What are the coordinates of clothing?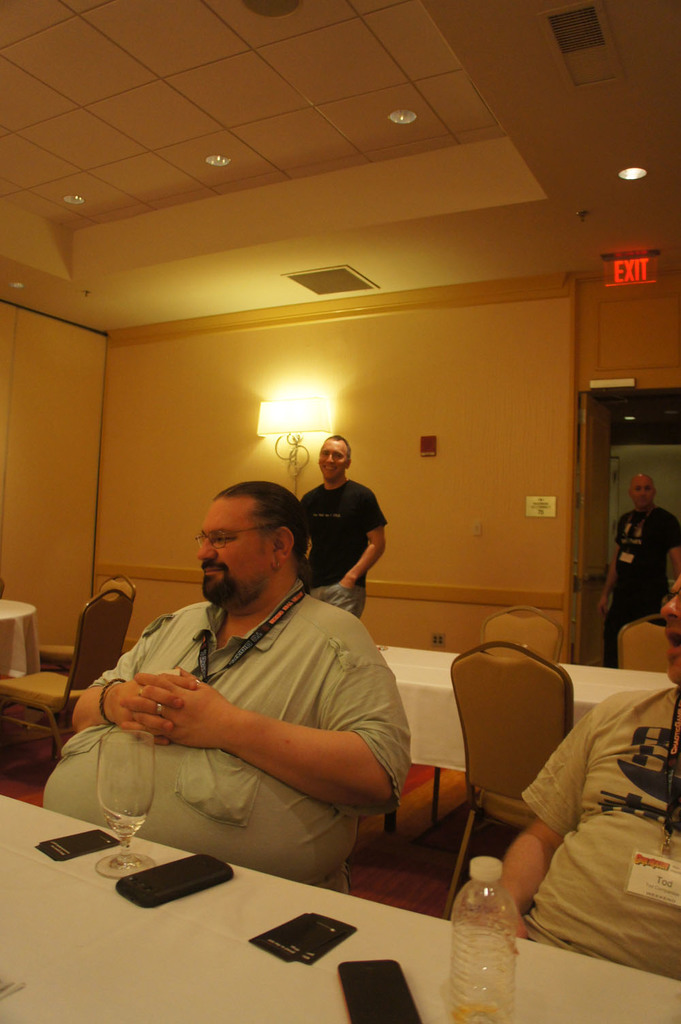
x1=291 y1=476 x2=385 y2=623.
